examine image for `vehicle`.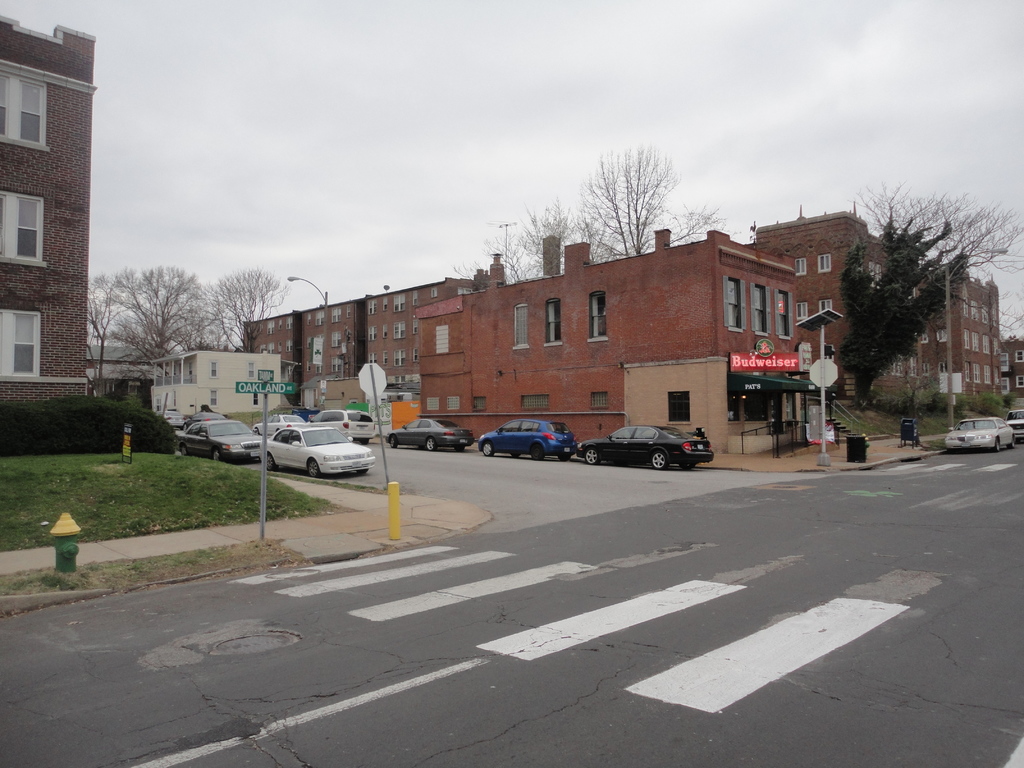
Examination result: x1=307 y1=408 x2=374 y2=441.
